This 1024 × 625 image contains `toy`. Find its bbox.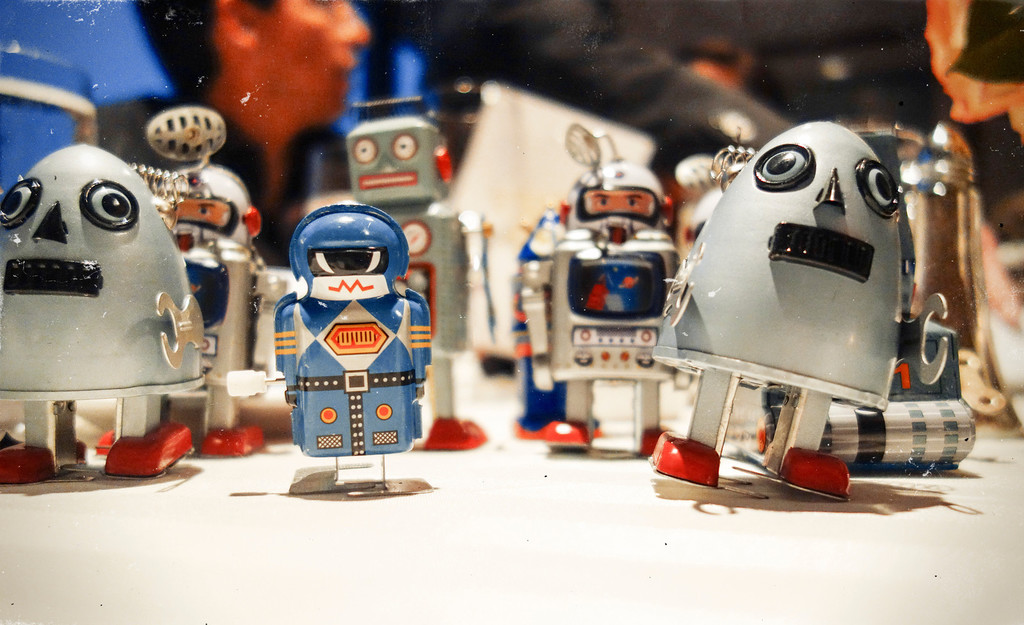
x1=636 y1=112 x2=950 y2=491.
